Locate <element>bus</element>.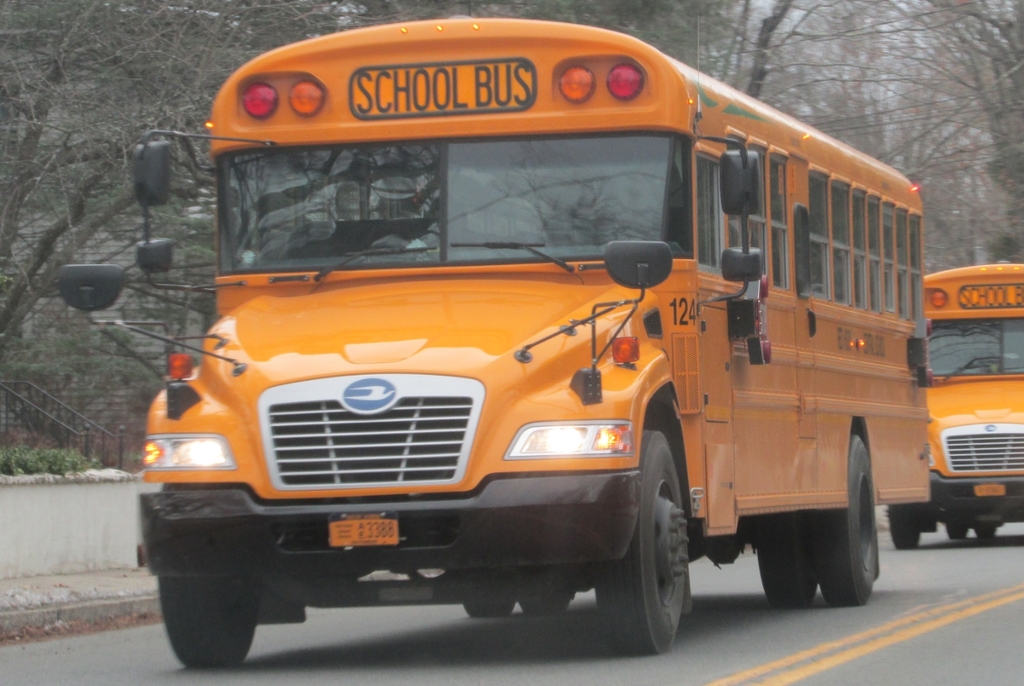
Bounding box: <bbox>889, 259, 1023, 551</bbox>.
